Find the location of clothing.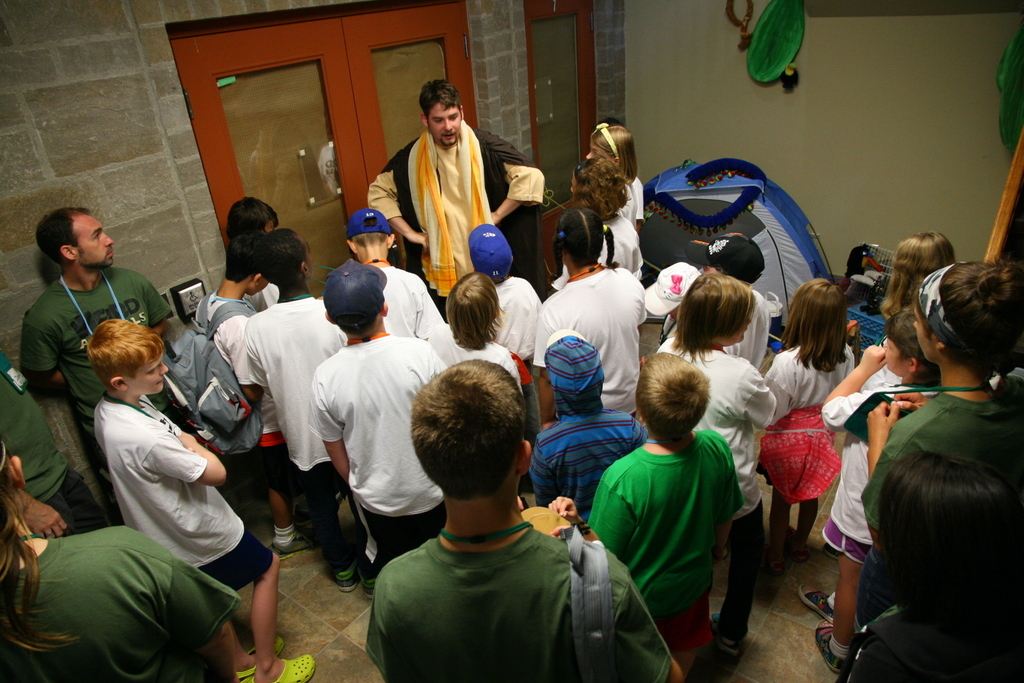
Location: select_region(621, 173, 643, 236).
